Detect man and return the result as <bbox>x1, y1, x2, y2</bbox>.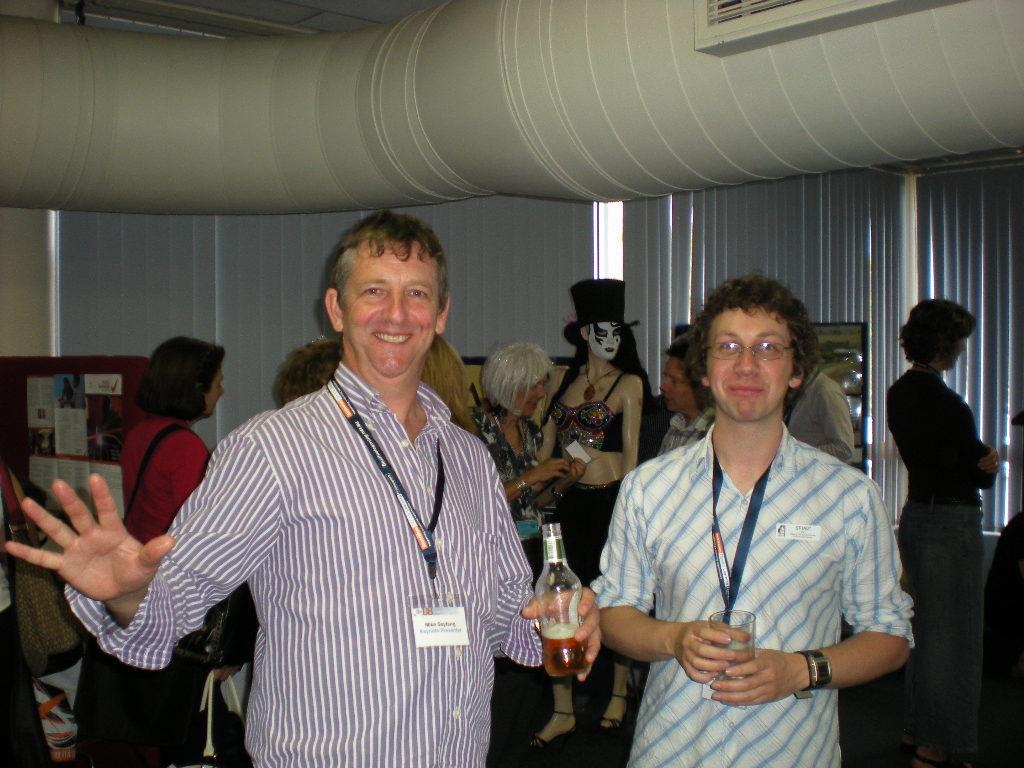
<bbox>1, 206, 603, 767</bbox>.
